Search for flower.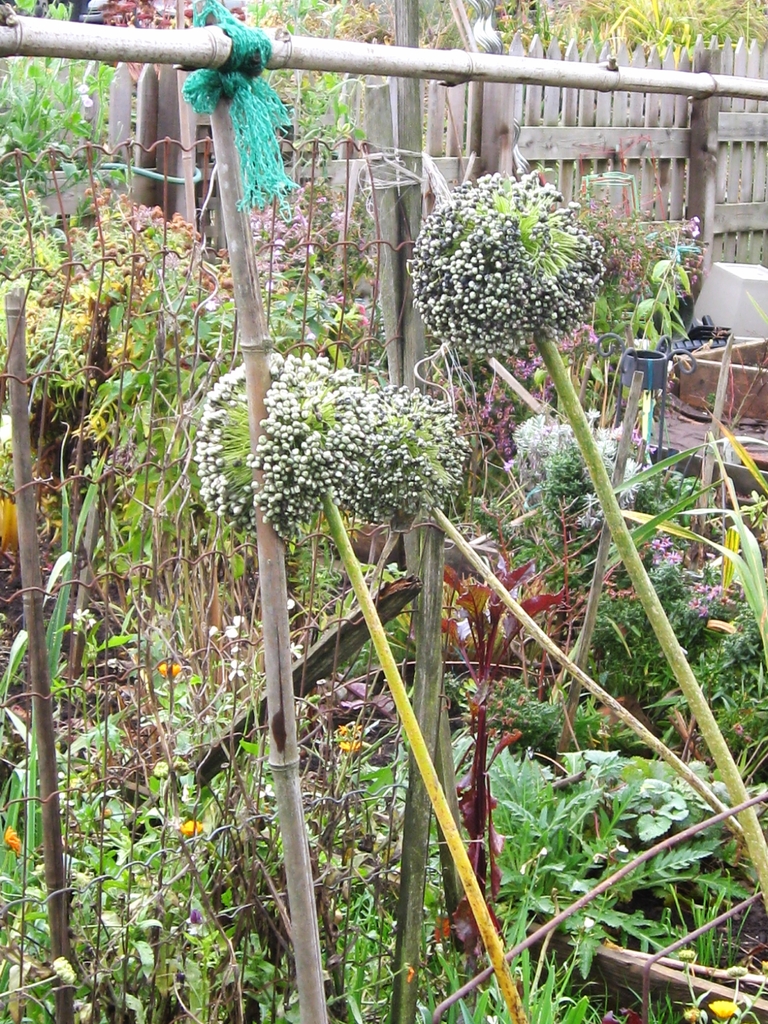
Found at rect(343, 380, 469, 532).
